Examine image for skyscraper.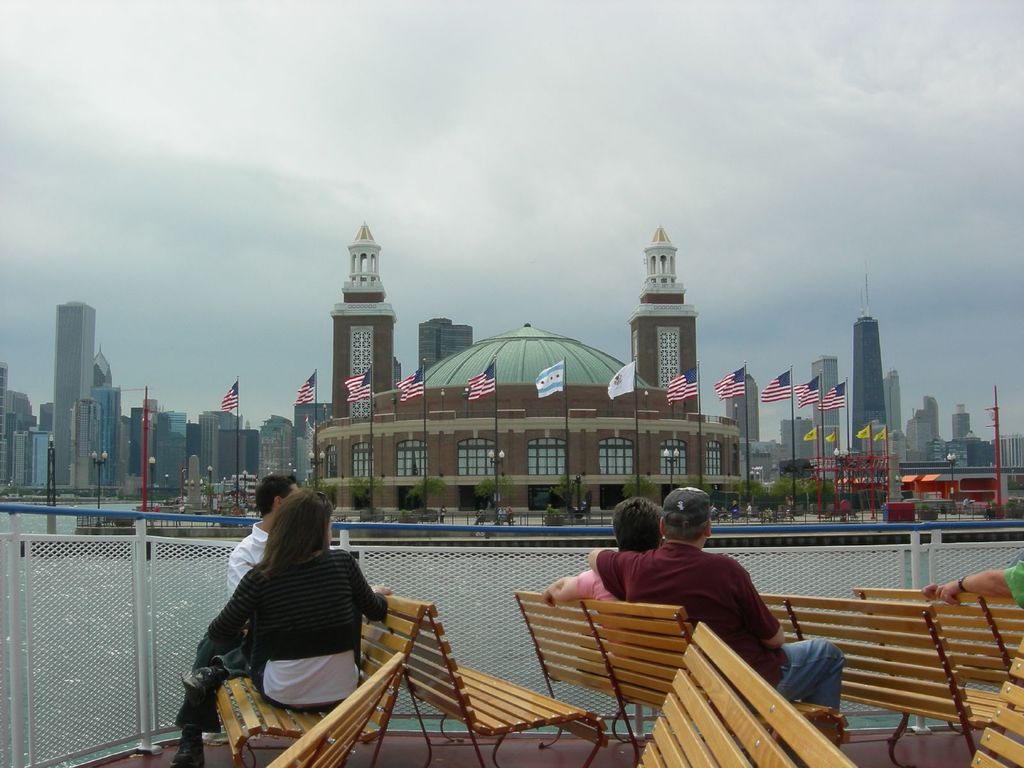
Examination result: left=332, top=200, right=396, bottom=431.
